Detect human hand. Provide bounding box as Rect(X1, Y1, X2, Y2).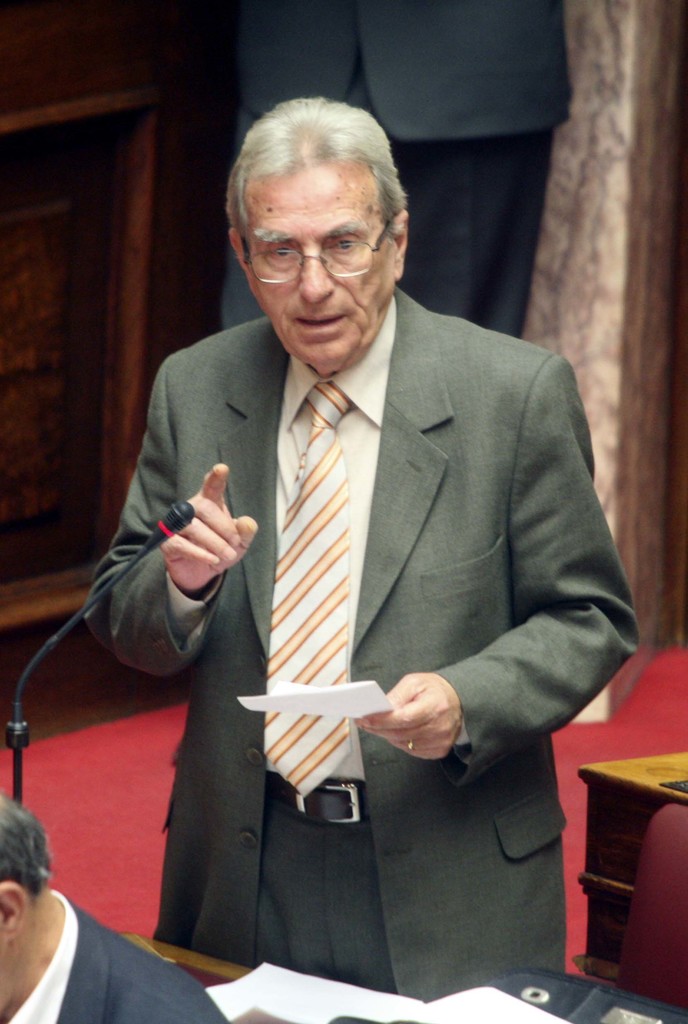
Rect(352, 673, 461, 764).
